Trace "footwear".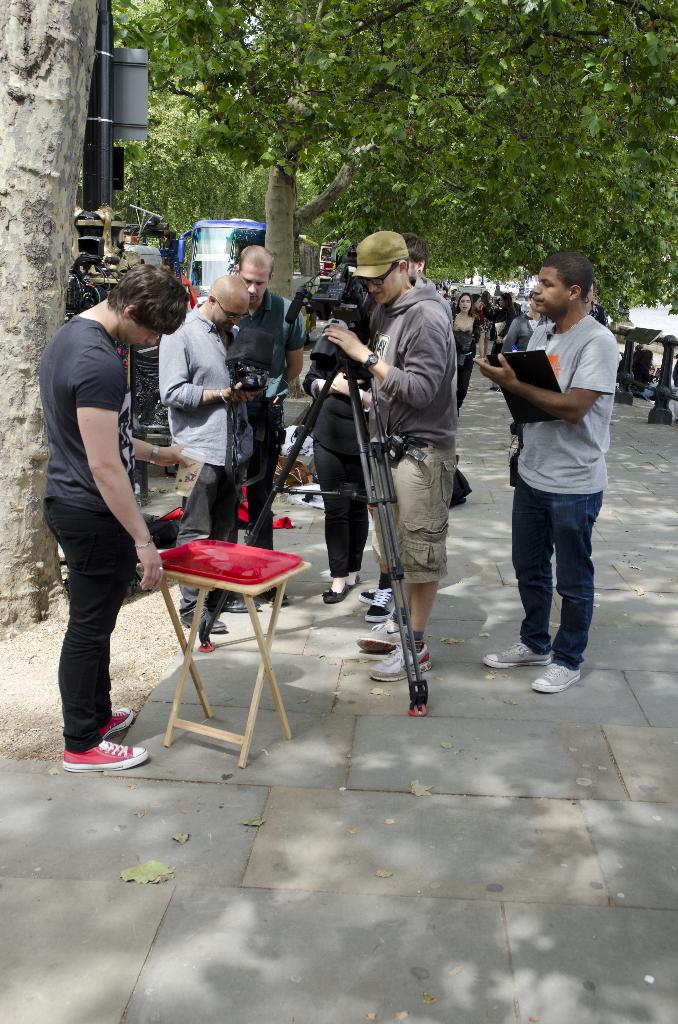
Traced to 368/648/432/679.
